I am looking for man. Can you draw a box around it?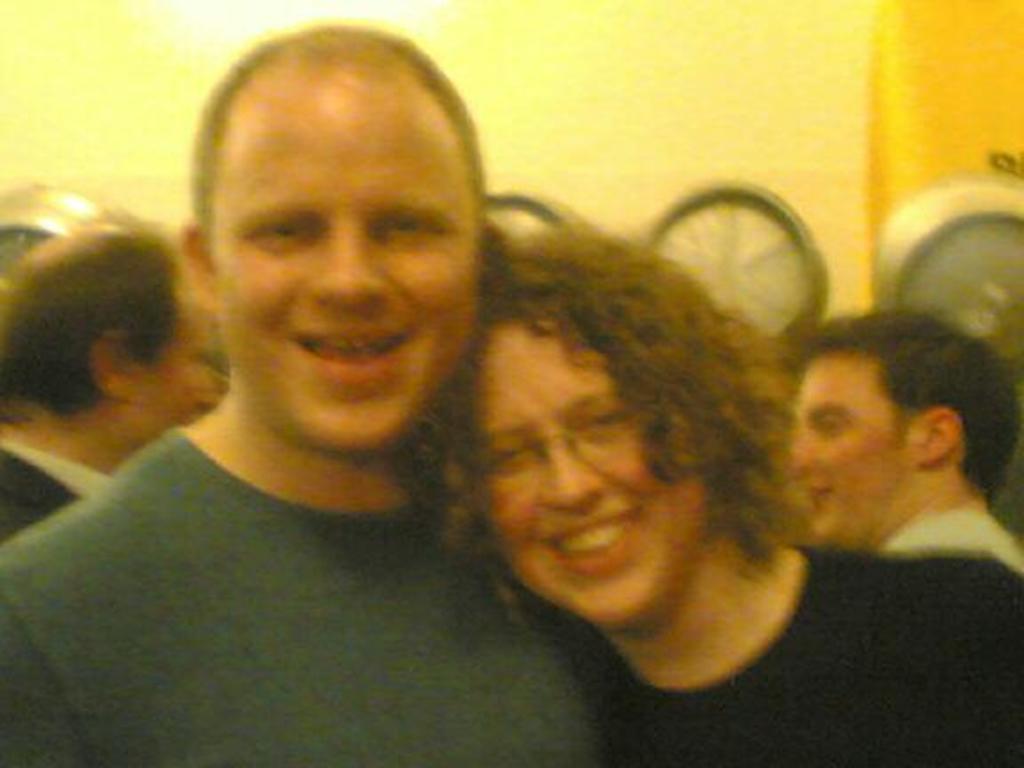
Sure, the bounding box is 0/21/603/764.
